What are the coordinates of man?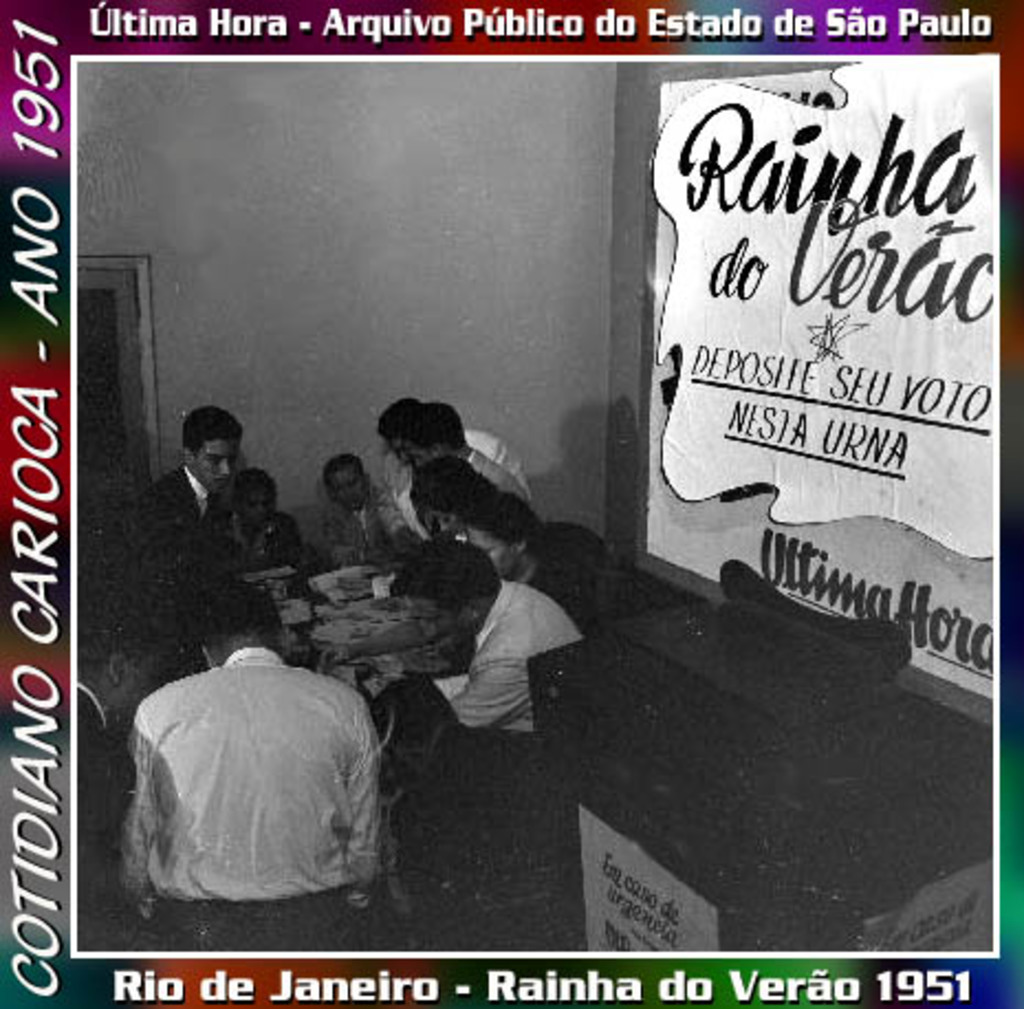
left=126, top=582, right=421, bottom=958.
